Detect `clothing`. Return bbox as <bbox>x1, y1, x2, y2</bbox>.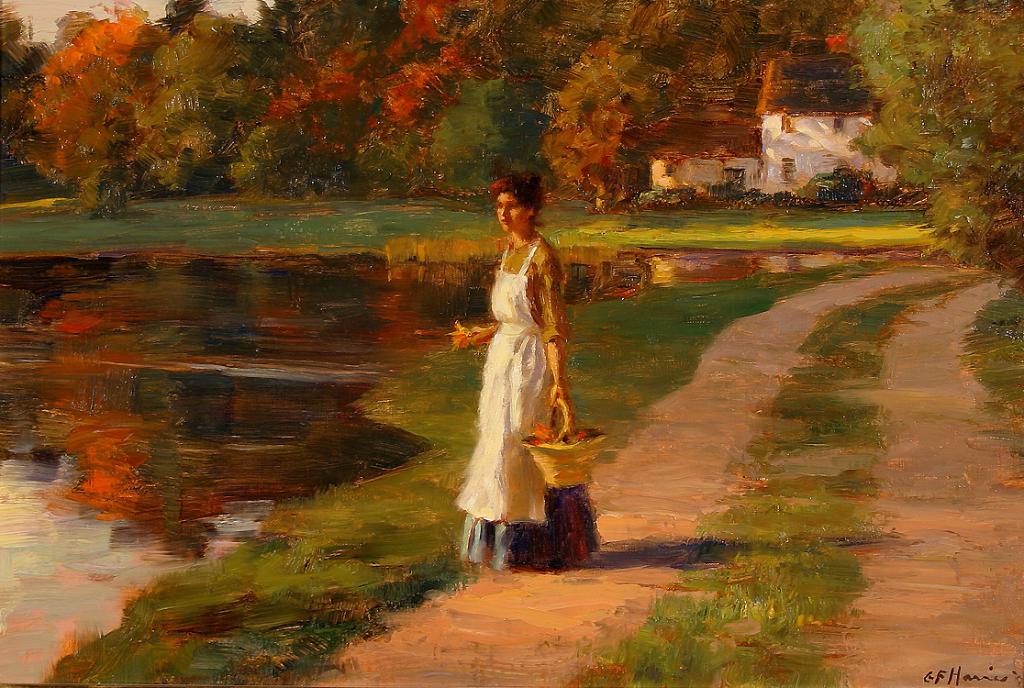
<bbox>462, 205, 584, 491</bbox>.
